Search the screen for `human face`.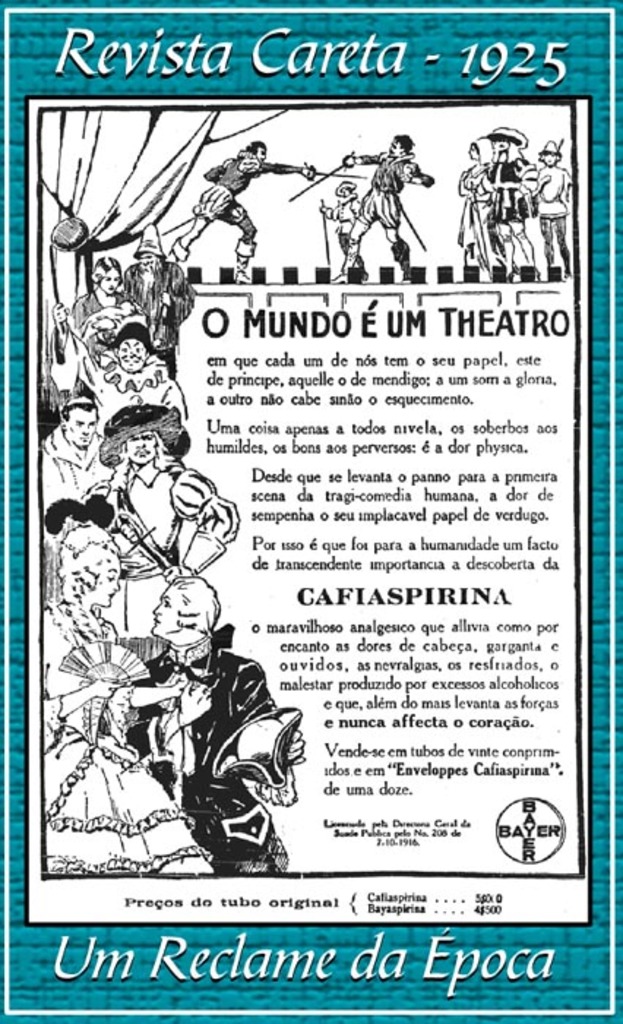
Found at BBox(64, 410, 97, 446).
